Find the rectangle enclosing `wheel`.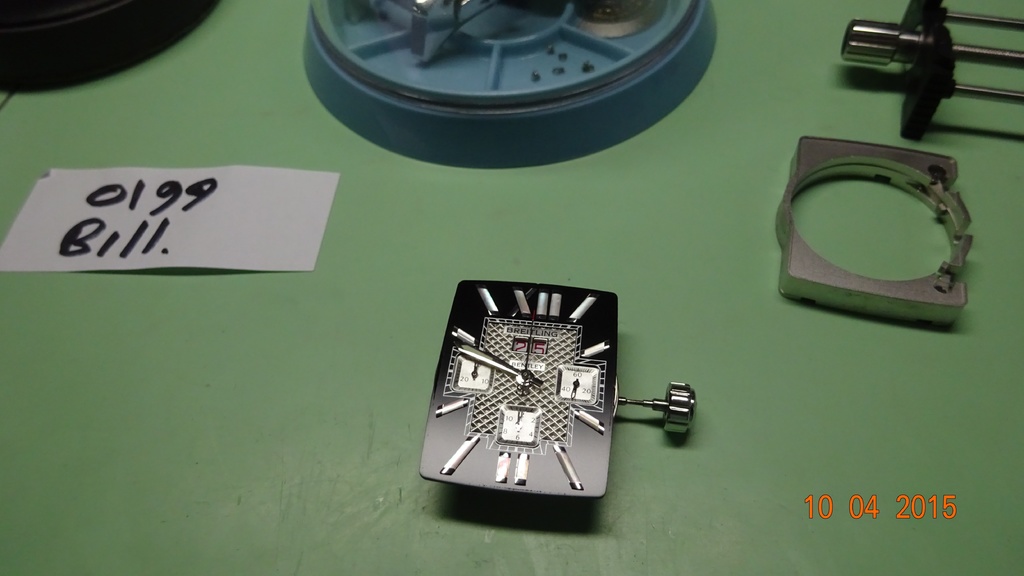
left=327, top=1, right=708, bottom=168.
